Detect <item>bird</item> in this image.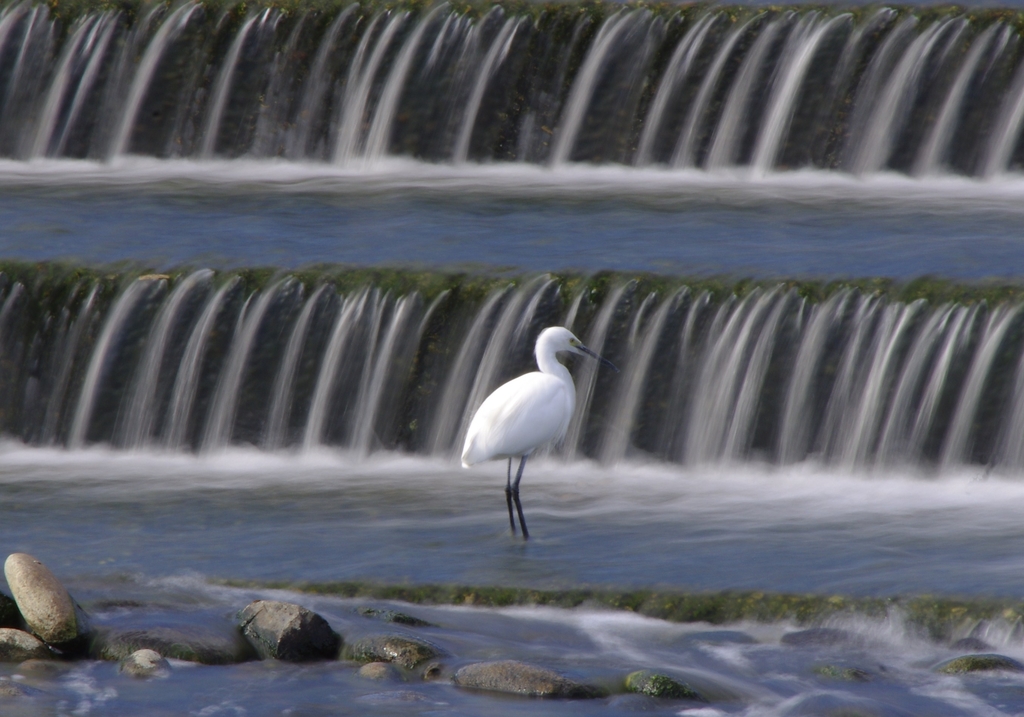
Detection: (472, 342, 604, 523).
